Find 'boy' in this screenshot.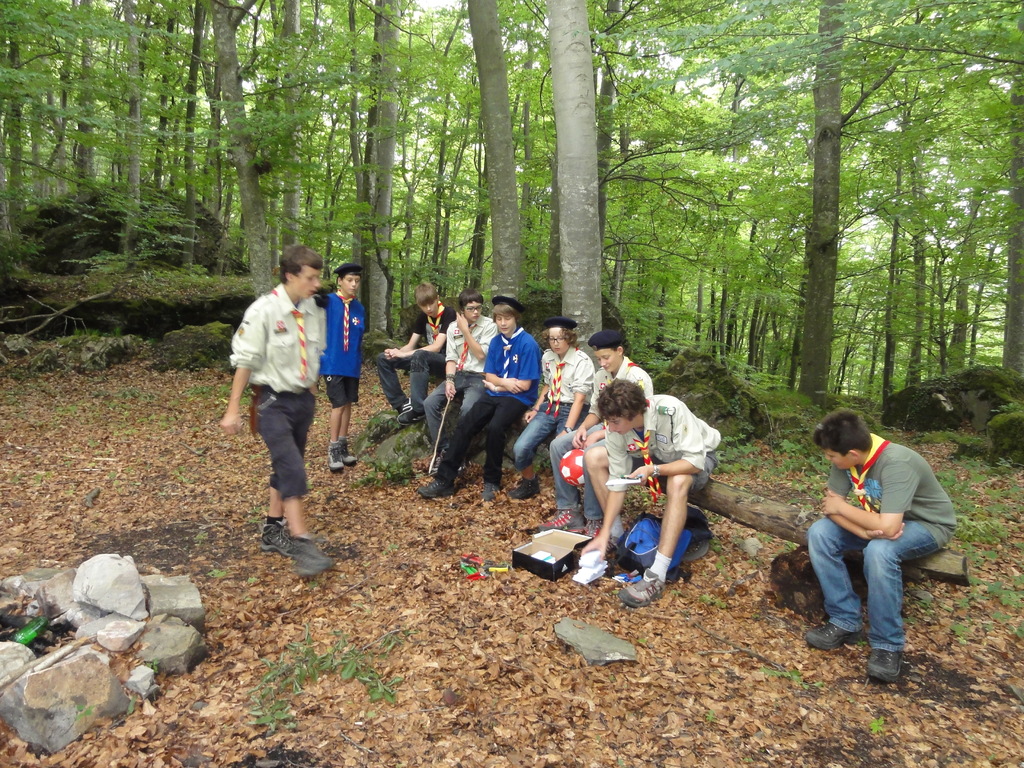
The bounding box for 'boy' is 793:409:956:660.
